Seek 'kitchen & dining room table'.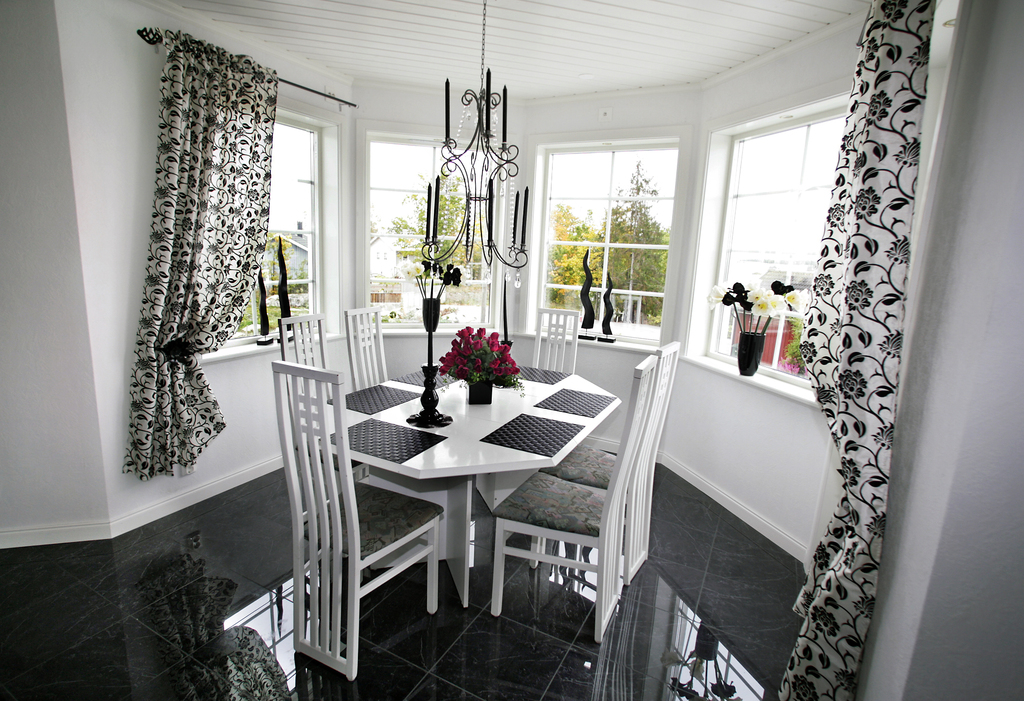
<bbox>249, 344, 637, 668</bbox>.
